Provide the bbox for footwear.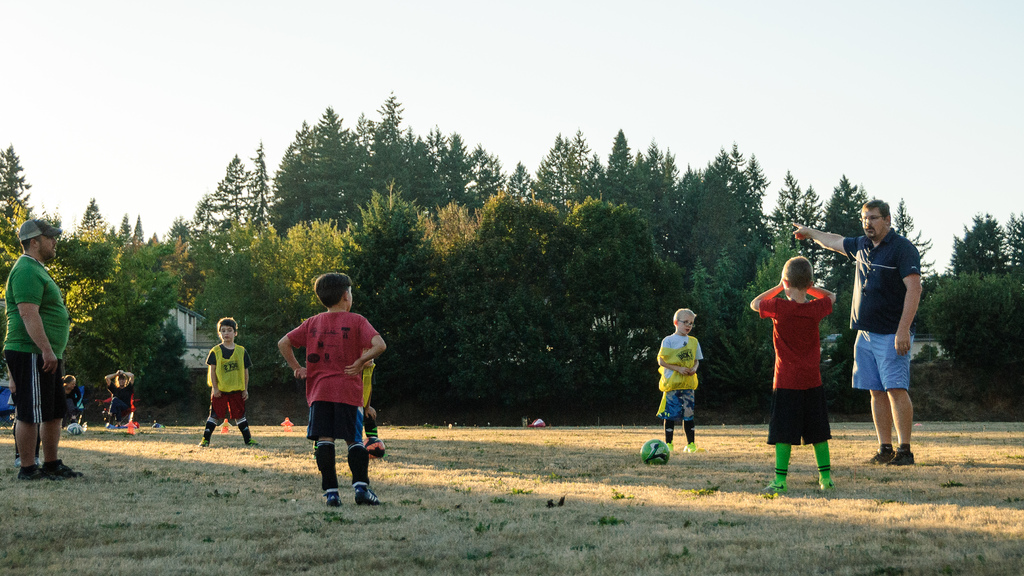
locate(762, 479, 786, 492).
